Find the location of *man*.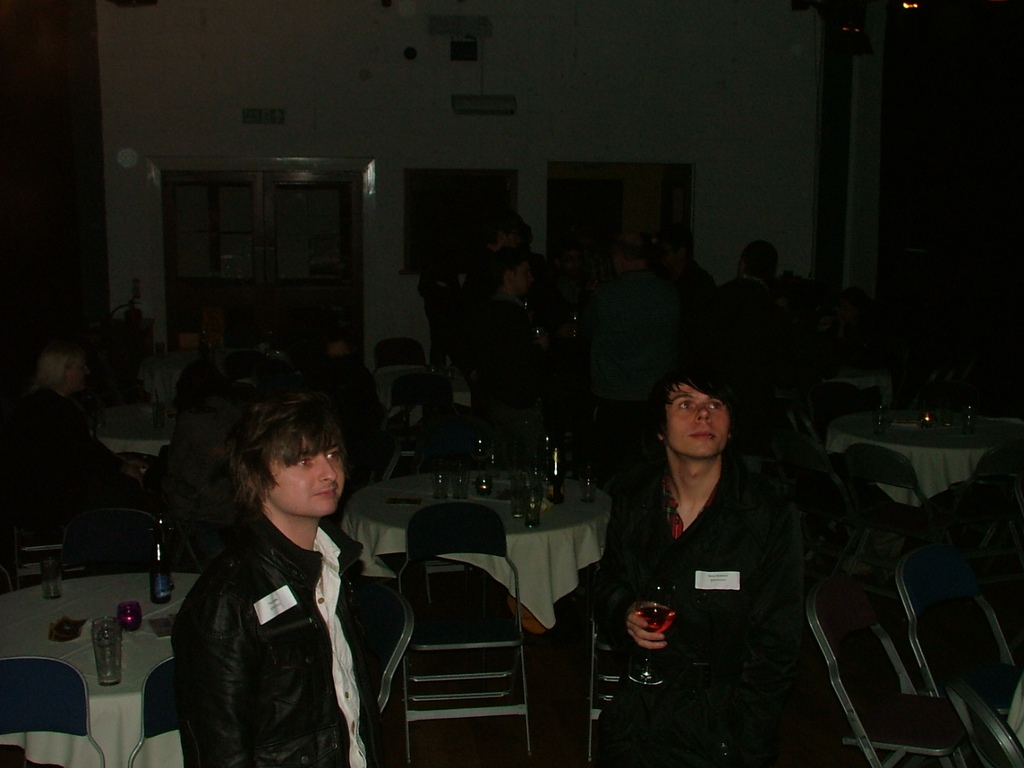
Location: {"left": 425, "top": 214, "right": 531, "bottom": 346}.
